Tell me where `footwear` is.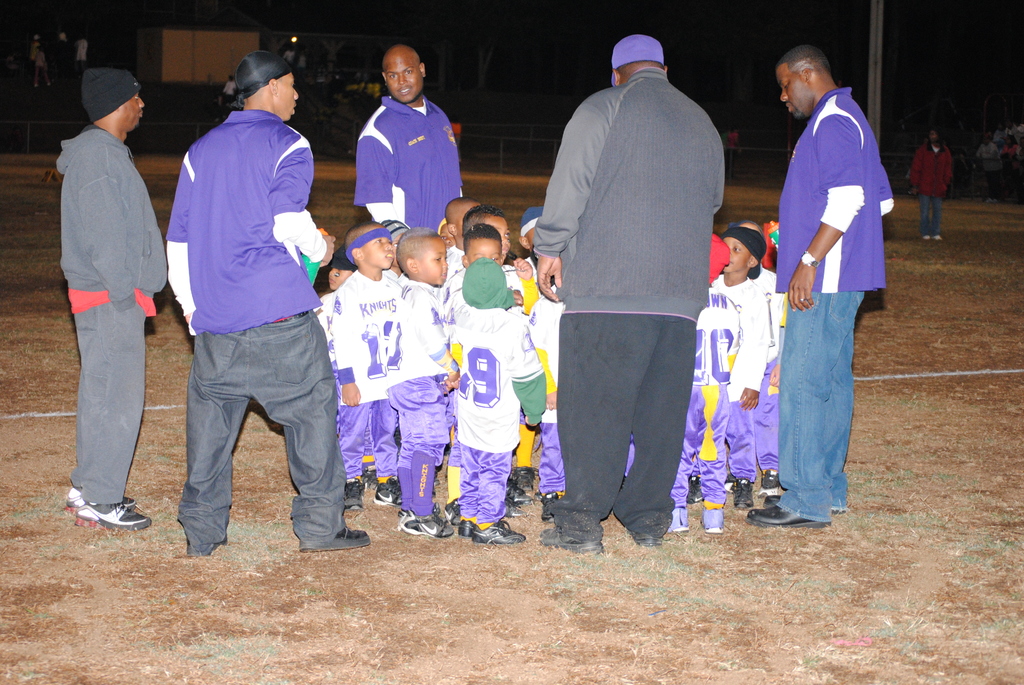
`footwear` is at <bbox>540, 528, 601, 551</bbox>.
